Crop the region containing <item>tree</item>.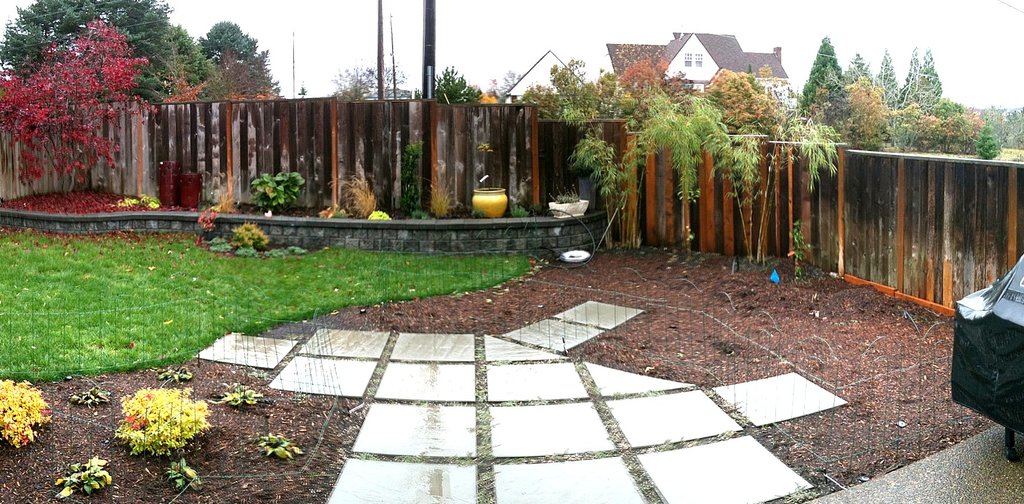
Crop region: [left=564, top=49, right=758, bottom=238].
